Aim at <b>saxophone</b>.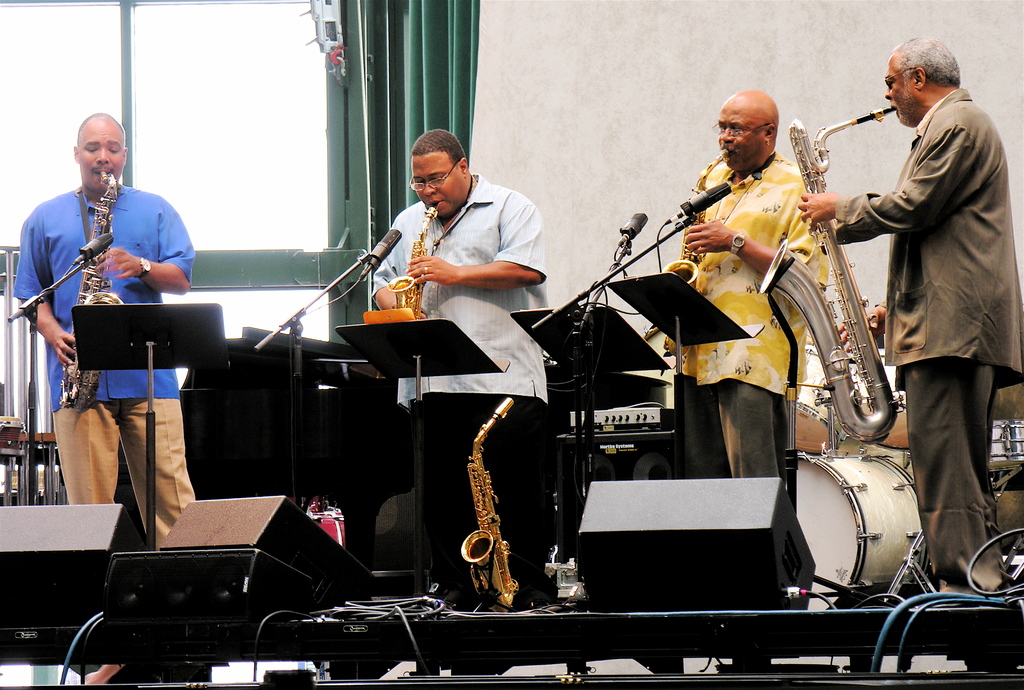
Aimed at locate(384, 199, 440, 324).
